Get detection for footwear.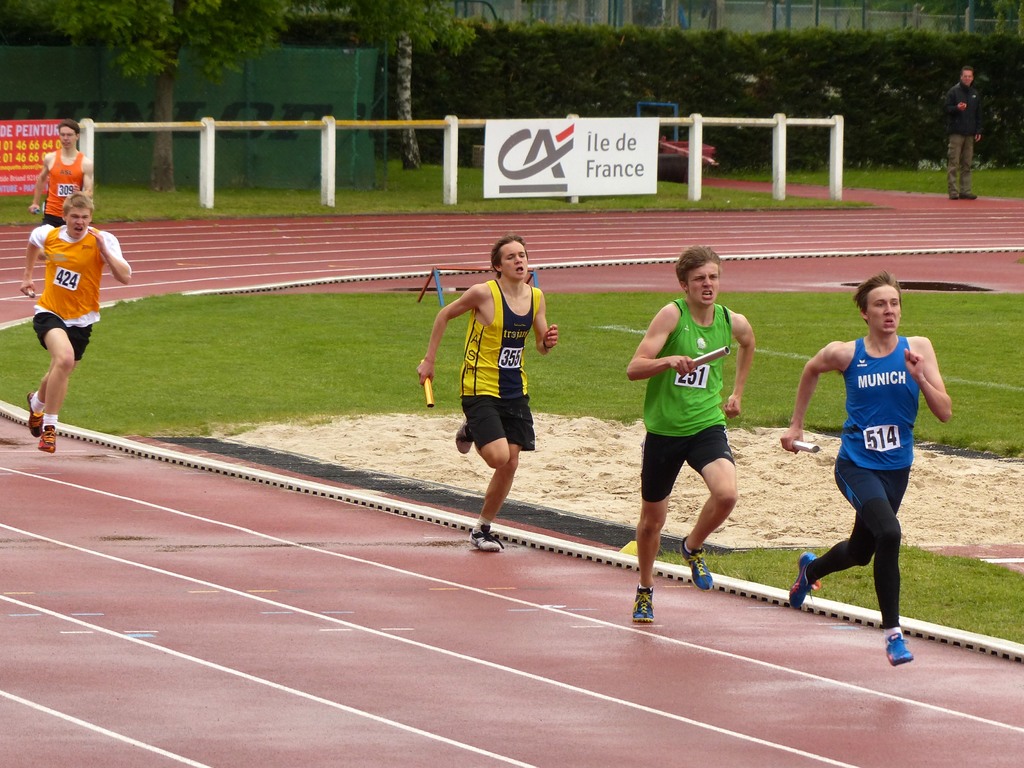
Detection: locate(959, 190, 976, 200).
